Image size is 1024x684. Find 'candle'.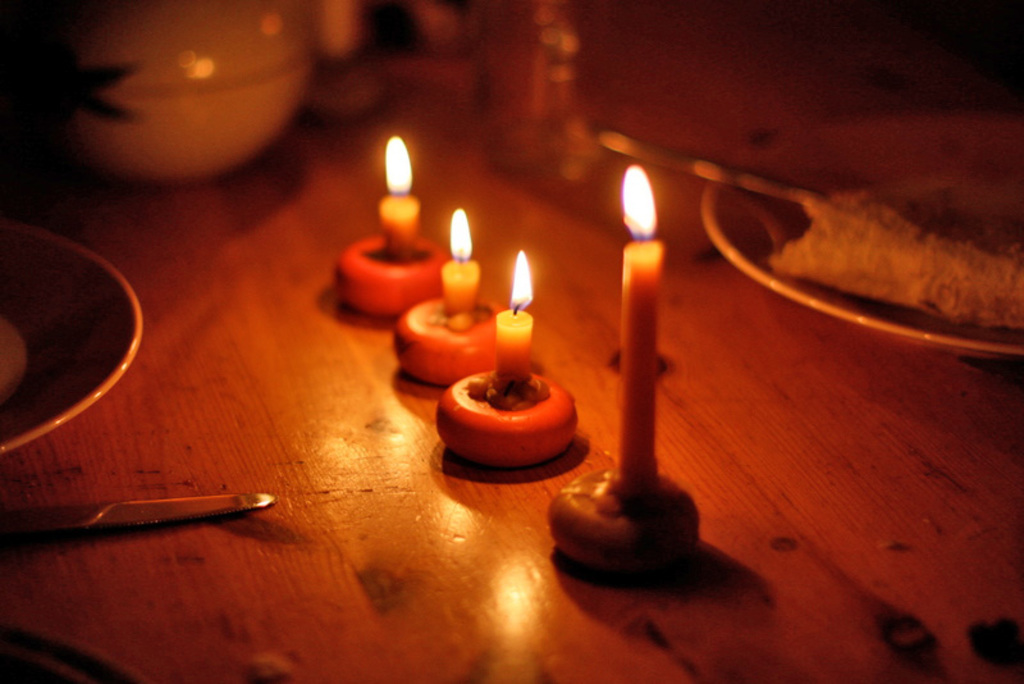
[left=612, top=159, right=659, bottom=483].
